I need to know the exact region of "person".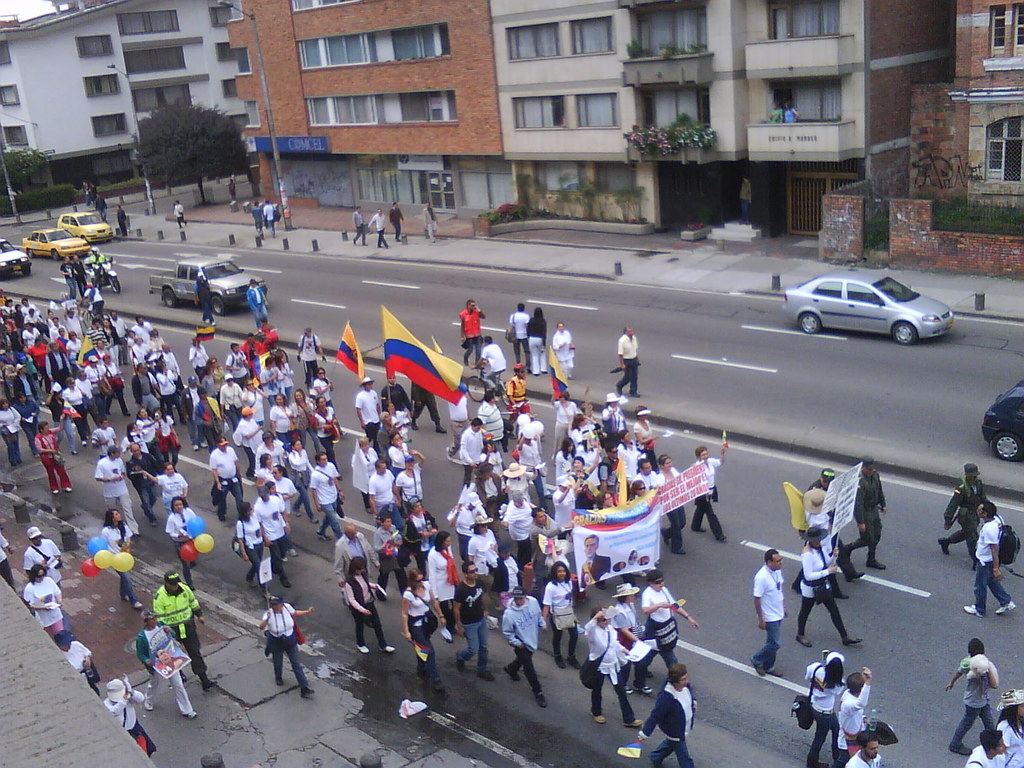
Region: 96/509/148/609.
